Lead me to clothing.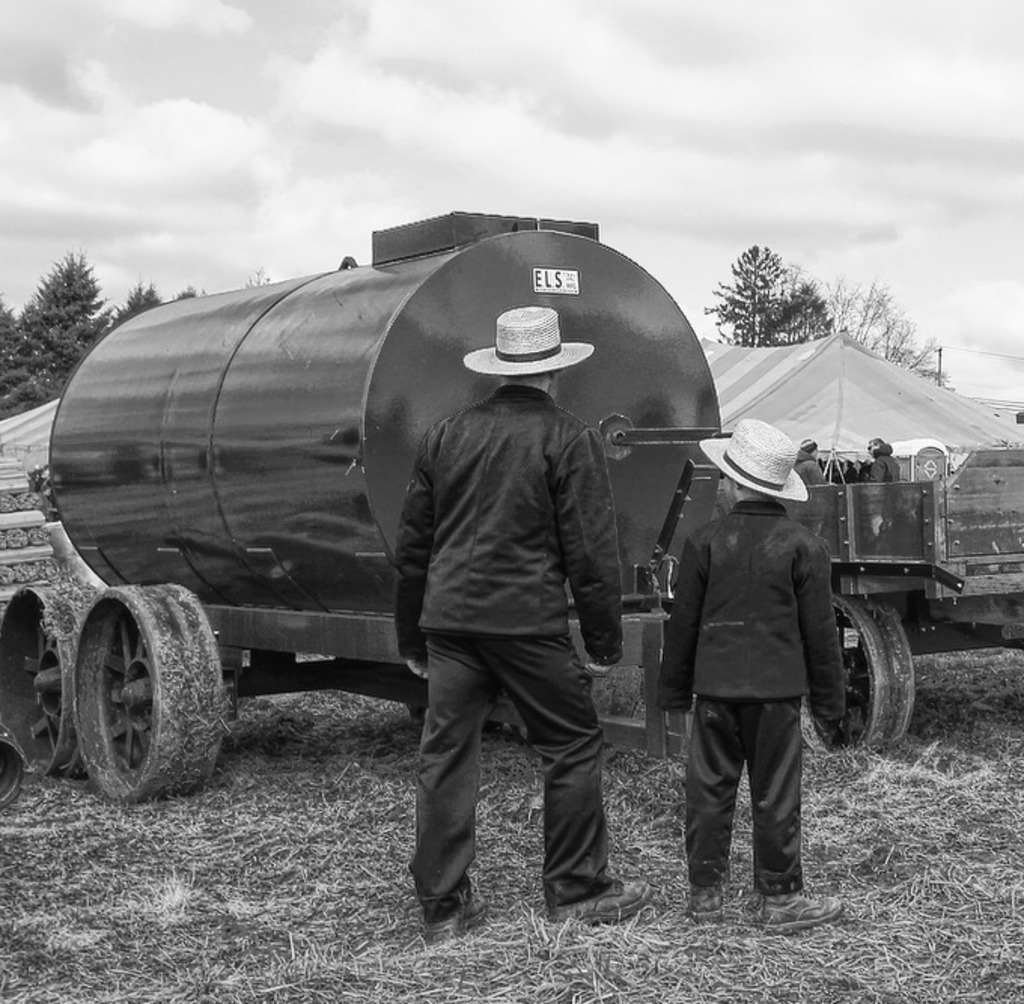
Lead to 658, 399, 855, 875.
